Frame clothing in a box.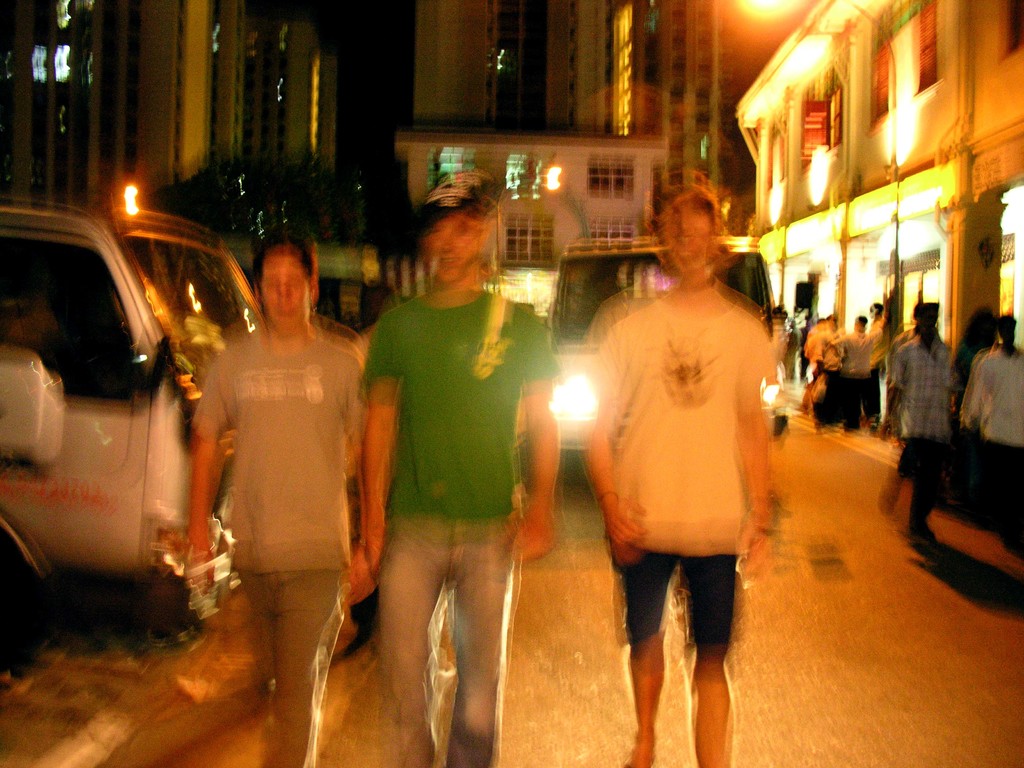
bbox(956, 338, 1023, 536).
